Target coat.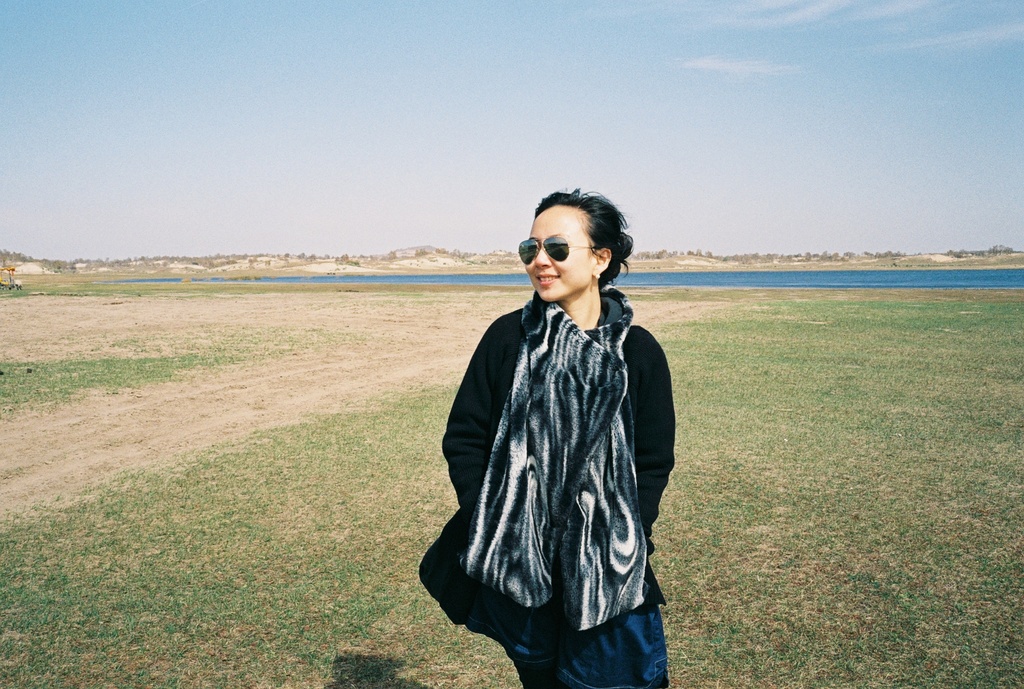
Target region: 438/234/655/644.
